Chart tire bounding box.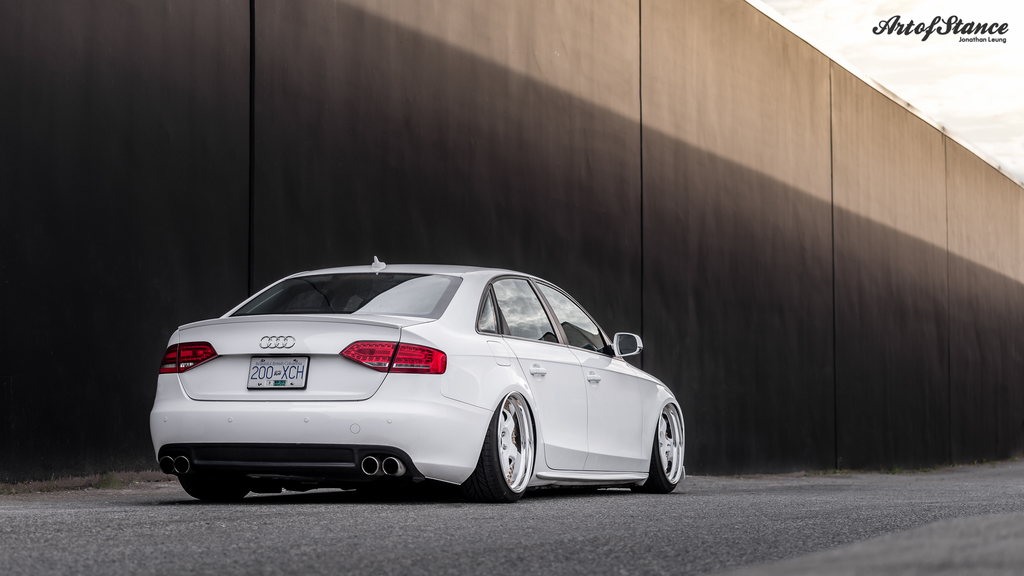
Charted: {"x1": 647, "y1": 401, "x2": 683, "y2": 490}.
